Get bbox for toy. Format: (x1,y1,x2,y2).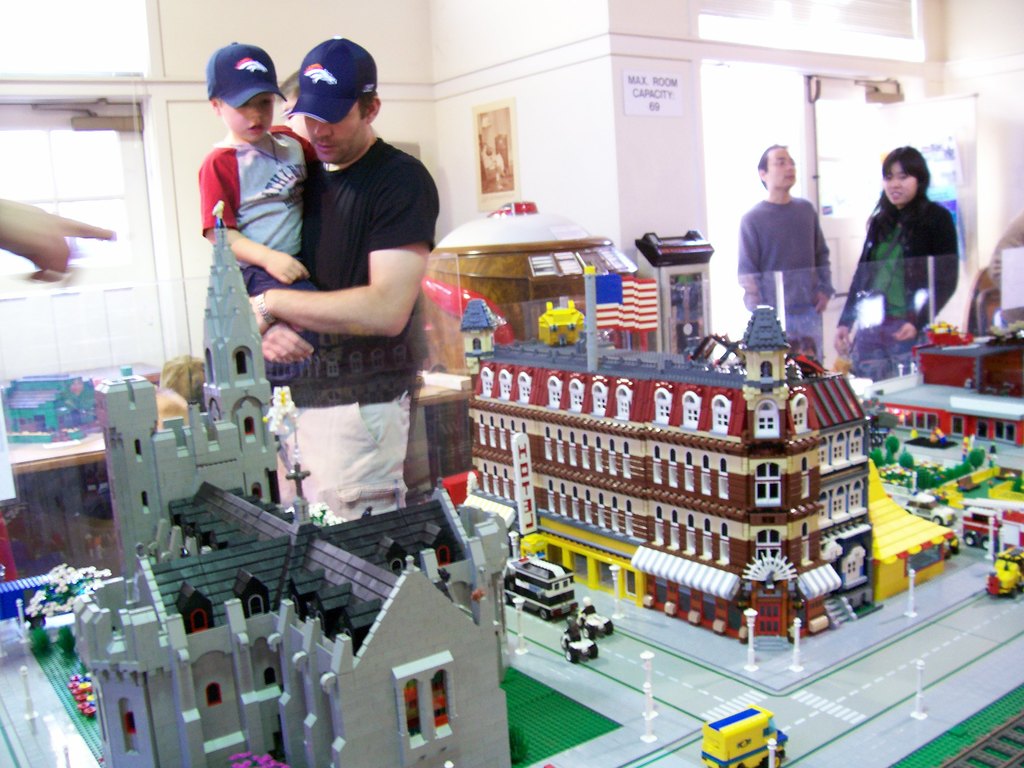
(905,492,962,531).
